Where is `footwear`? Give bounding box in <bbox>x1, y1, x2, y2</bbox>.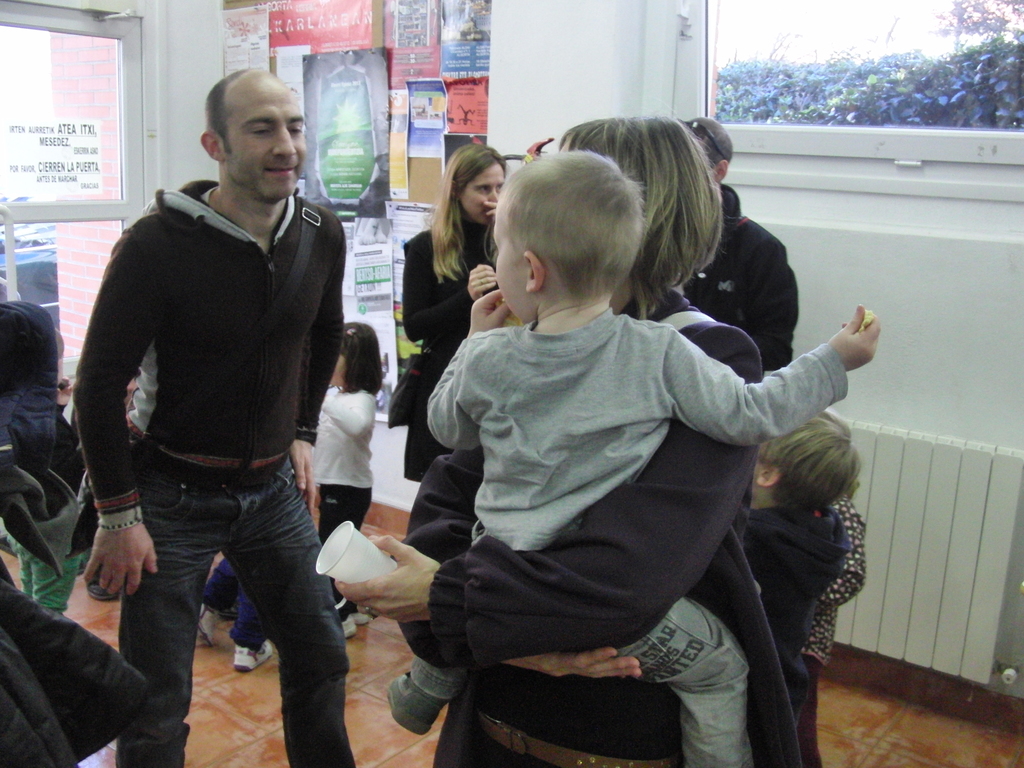
<bbox>351, 607, 368, 625</bbox>.
